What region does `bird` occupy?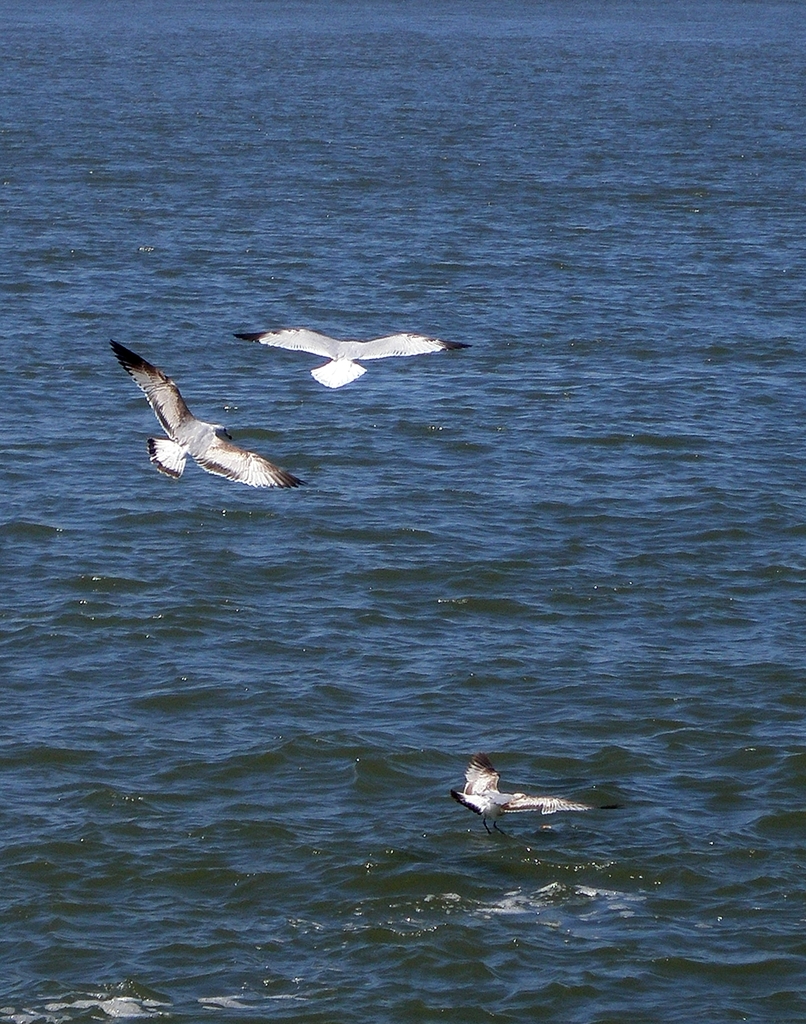
locate(439, 749, 623, 847).
